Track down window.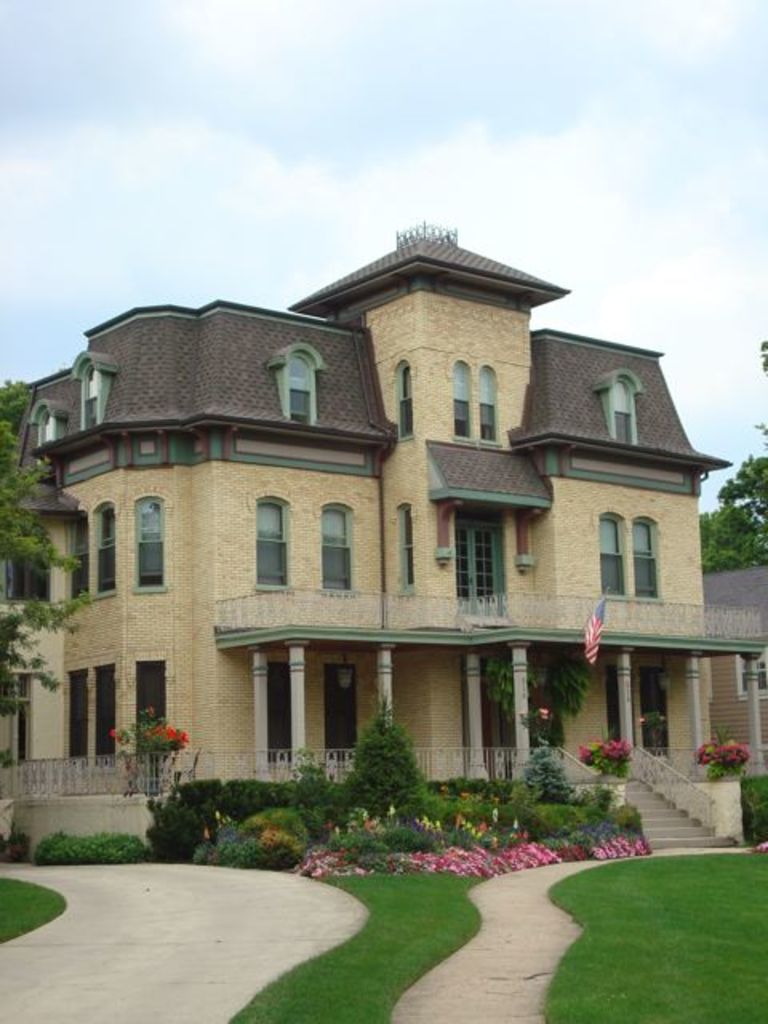
Tracked to 2/525/50/602.
